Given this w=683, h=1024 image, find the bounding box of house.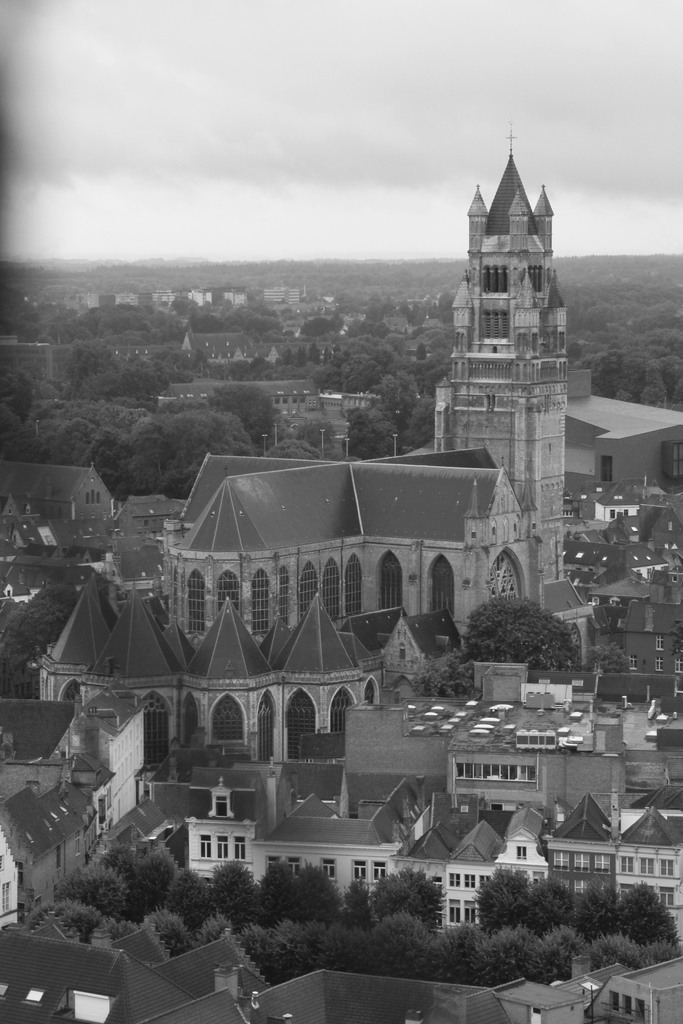
crop(545, 797, 624, 895).
